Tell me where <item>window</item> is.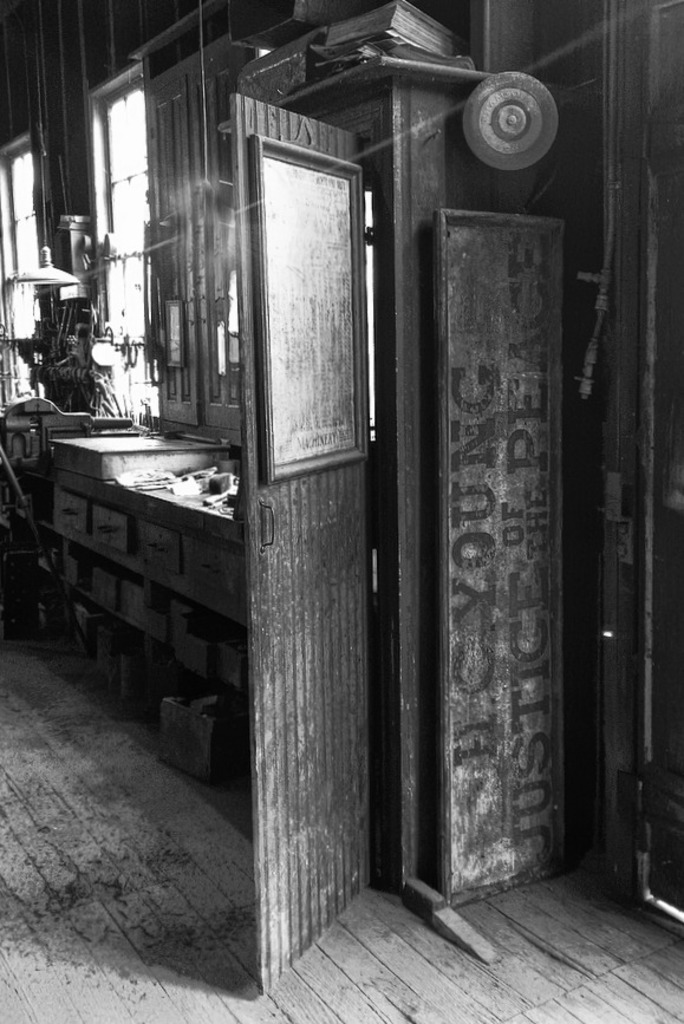
<item>window</item> is at Rect(100, 60, 155, 350).
